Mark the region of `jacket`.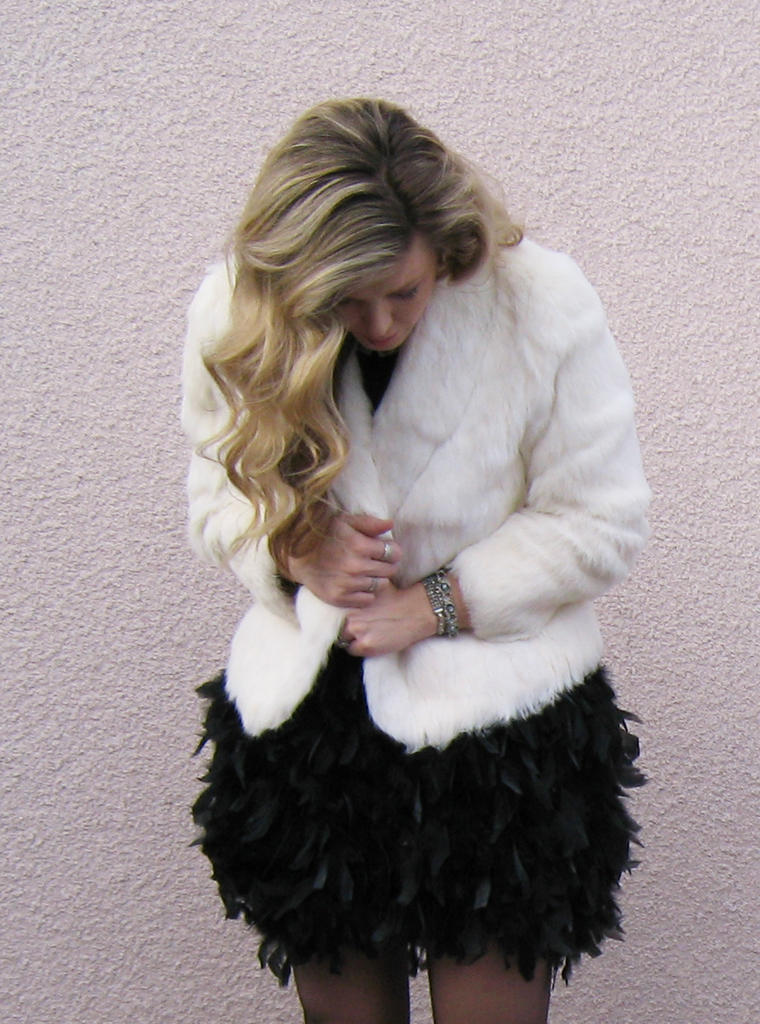
Region: l=187, t=223, r=653, b=763.
